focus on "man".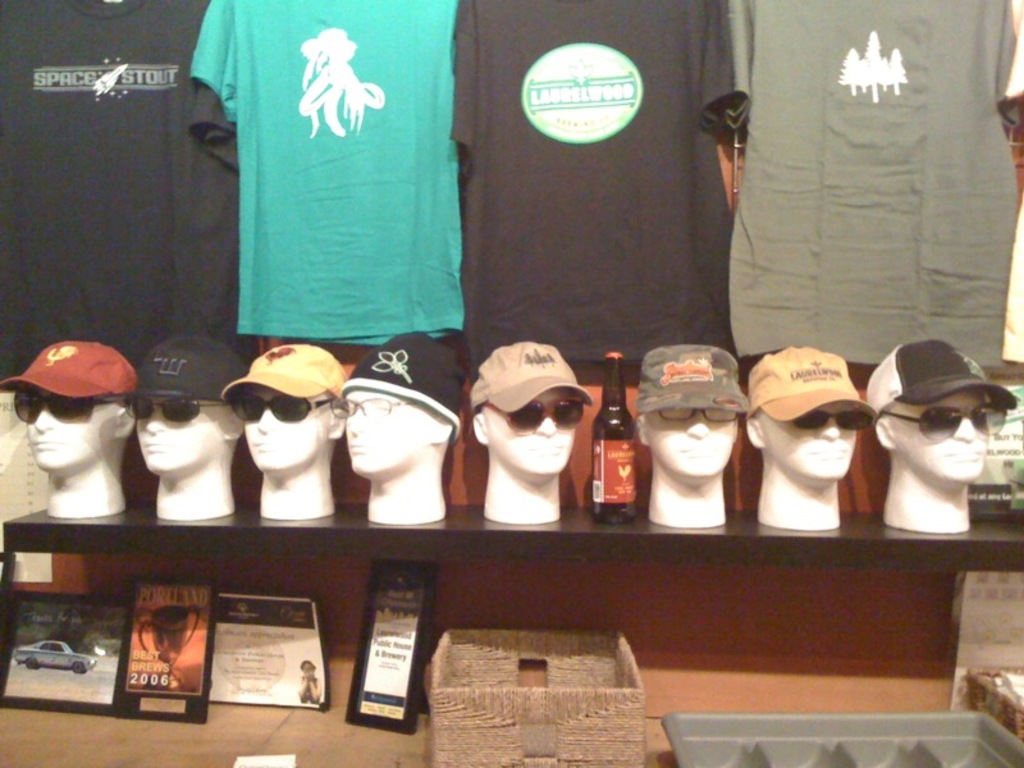
Focused at bbox=(744, 342, 874, 532).
